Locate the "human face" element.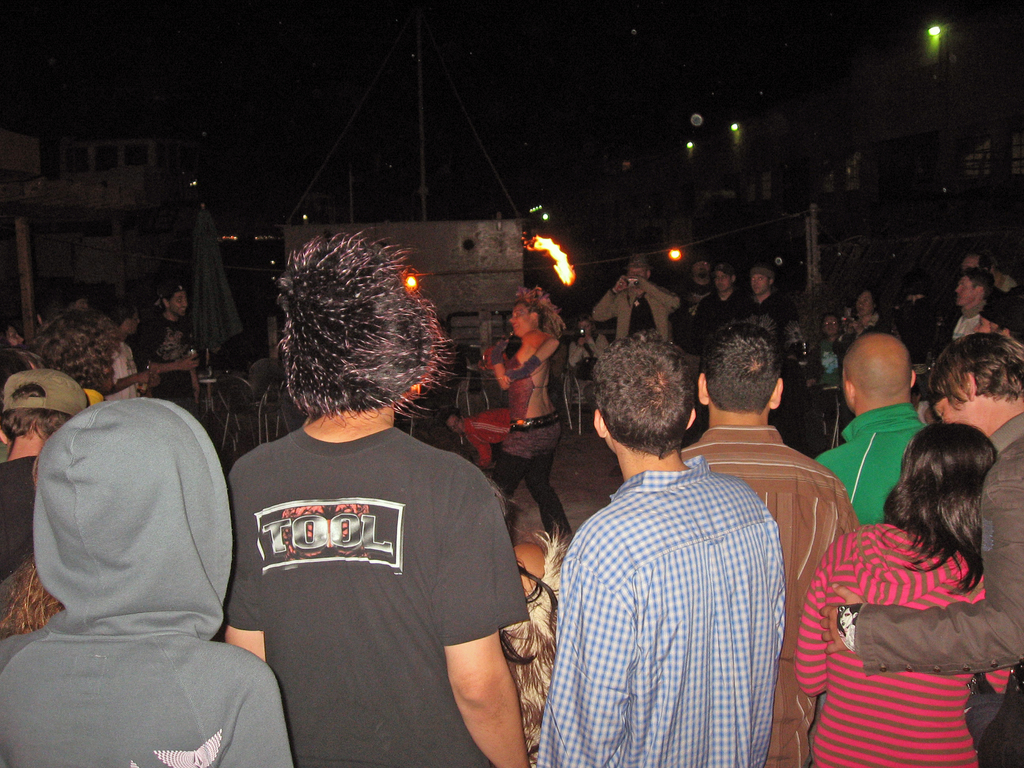
Element bbox: locate(820, 316, 839, 336).
